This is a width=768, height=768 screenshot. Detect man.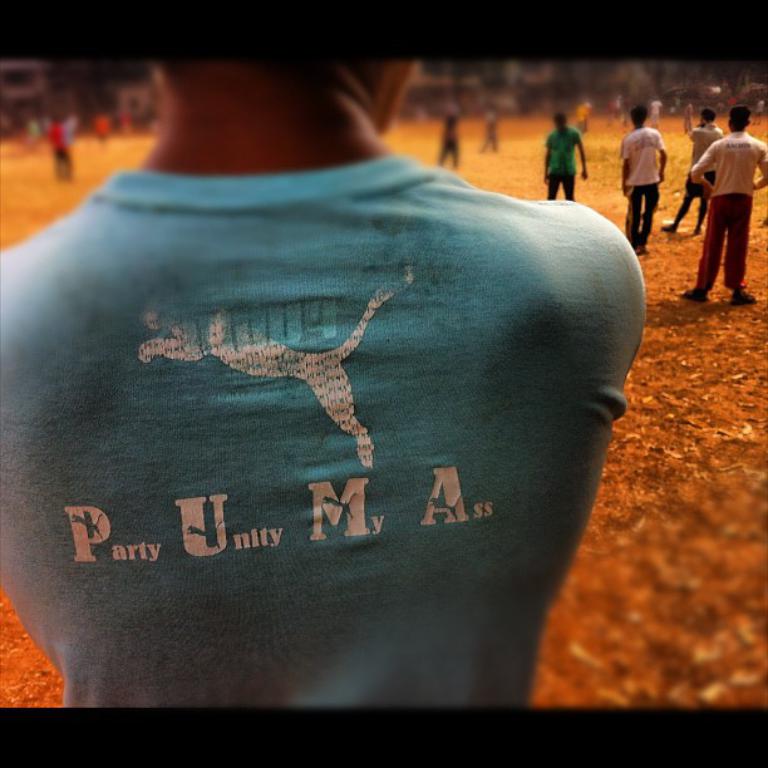
[left=0, top=9, right=683, bottom=745].
